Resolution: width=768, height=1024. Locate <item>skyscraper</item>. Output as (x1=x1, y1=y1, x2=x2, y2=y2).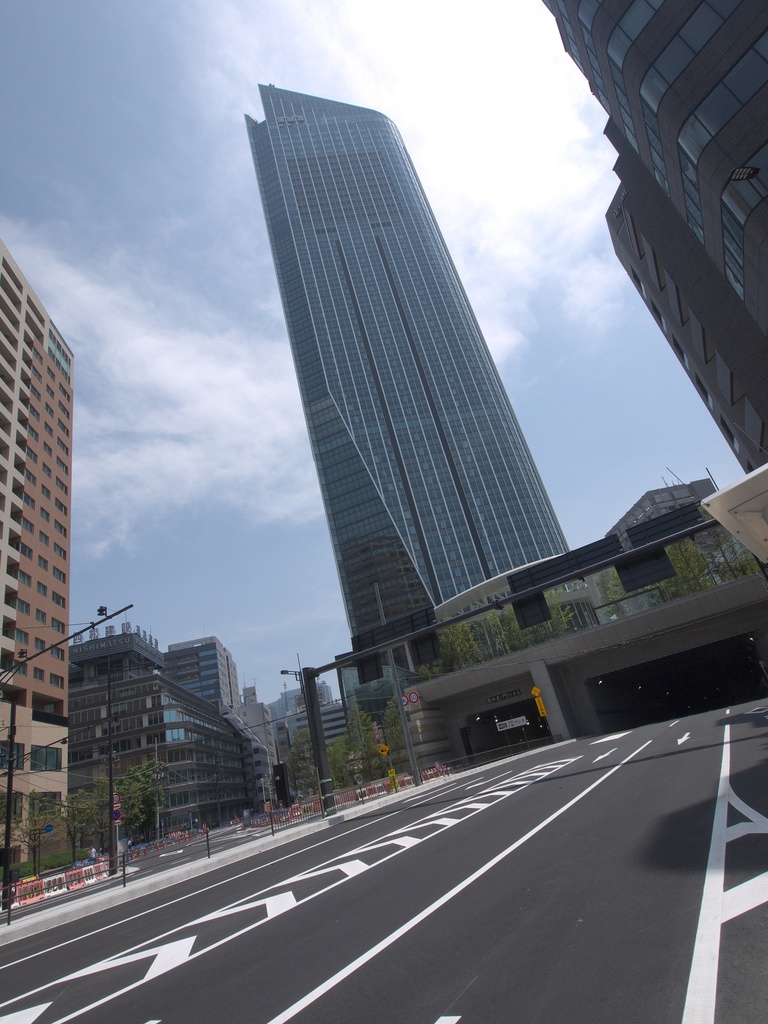
(x1=531, y1=0, x2=767, y2=345).
